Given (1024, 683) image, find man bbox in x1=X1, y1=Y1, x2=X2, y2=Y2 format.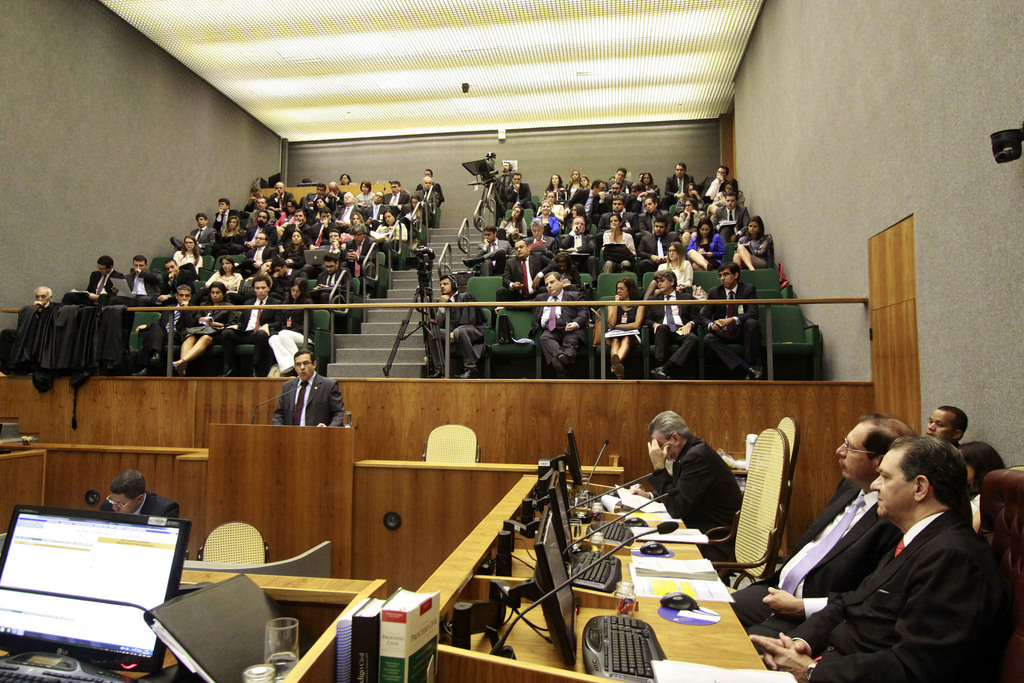
x1=243, y1=232, x2=273, y2=268.
